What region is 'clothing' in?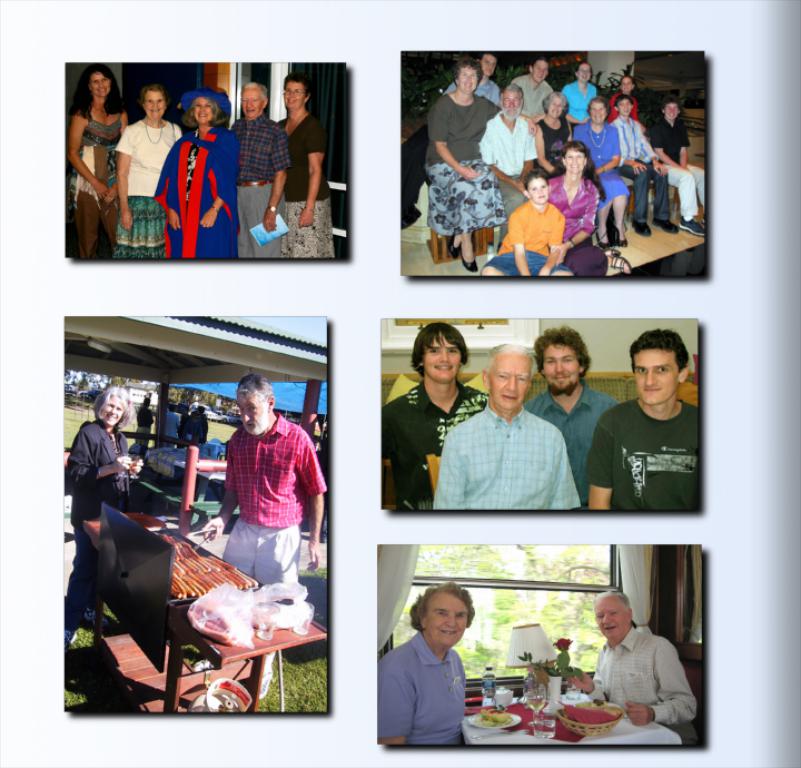
[167, 410, 178, 447].
